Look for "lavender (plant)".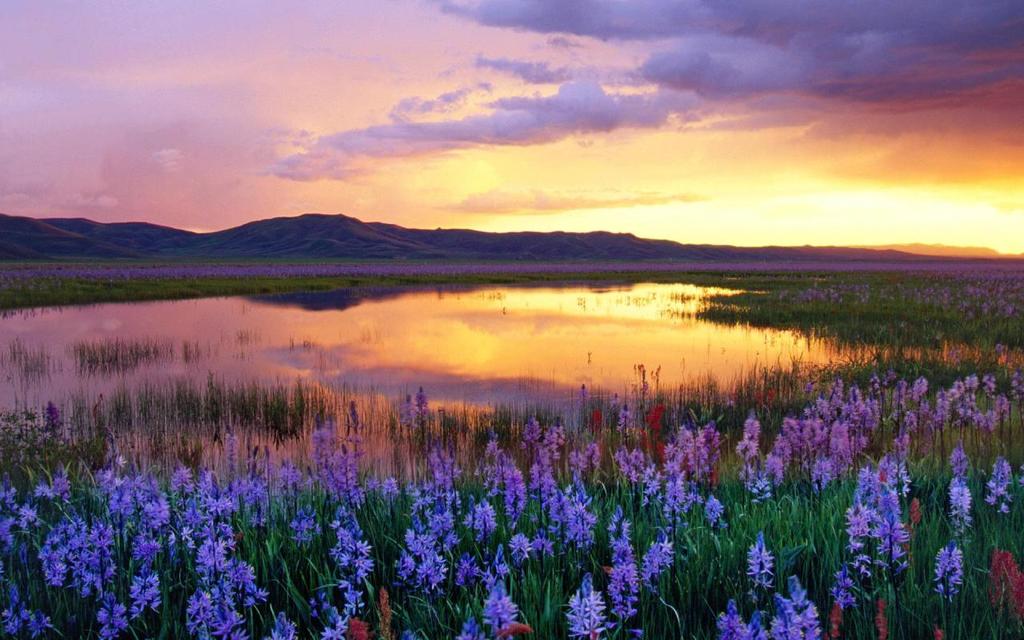
Found: bbox(295, 507, 318, 547).
